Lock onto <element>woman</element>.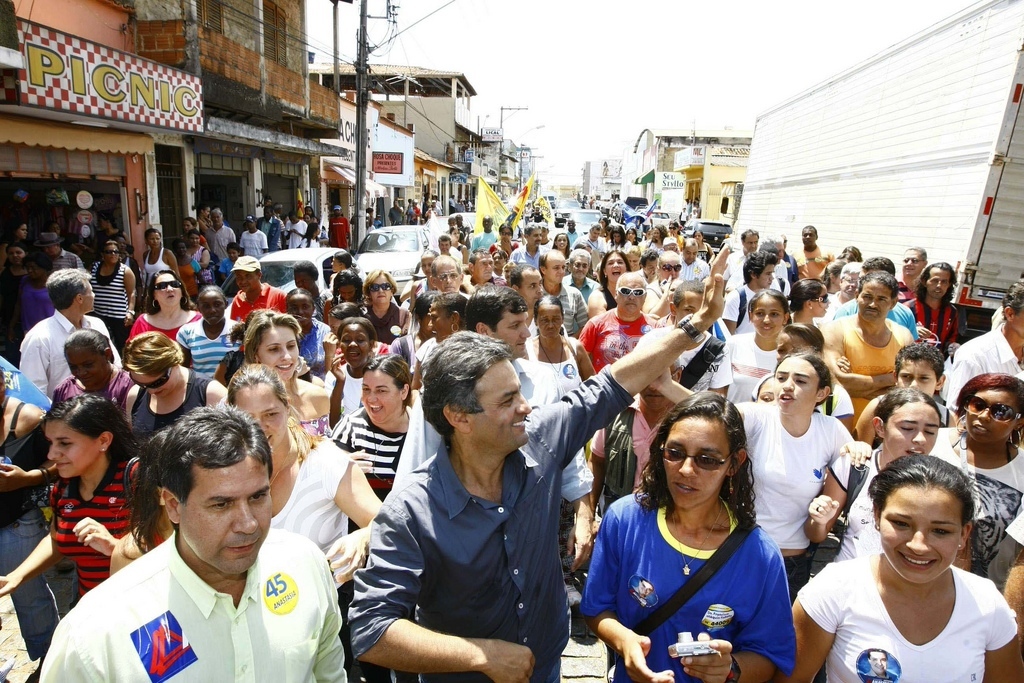
Locked: [587,401,807,682].
